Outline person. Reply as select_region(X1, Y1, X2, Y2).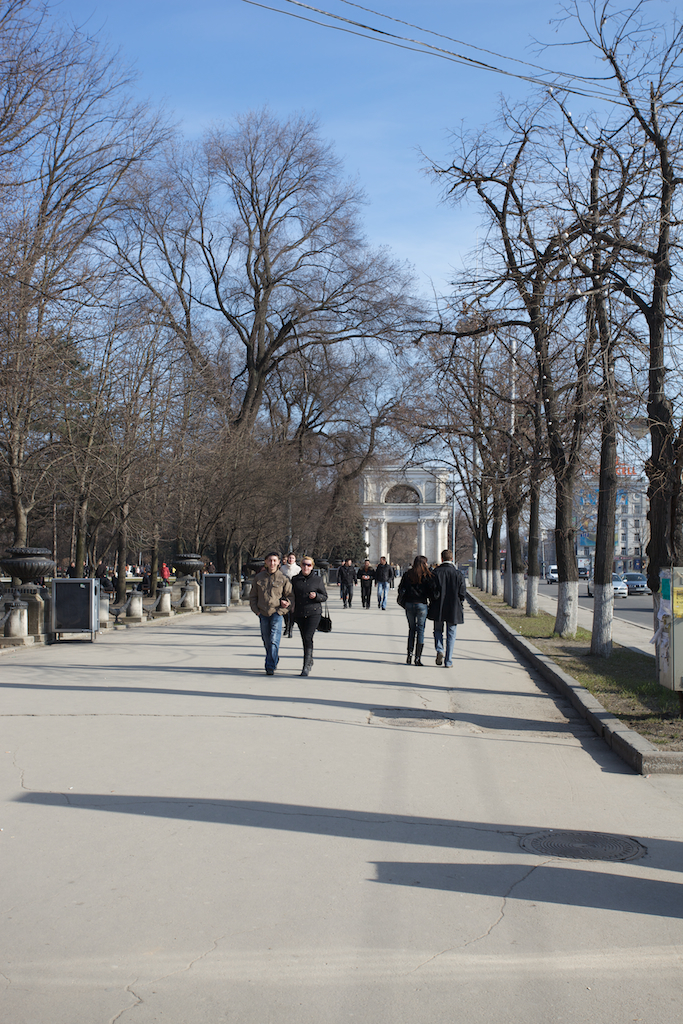
select_region(247, 556, 292, 673).
